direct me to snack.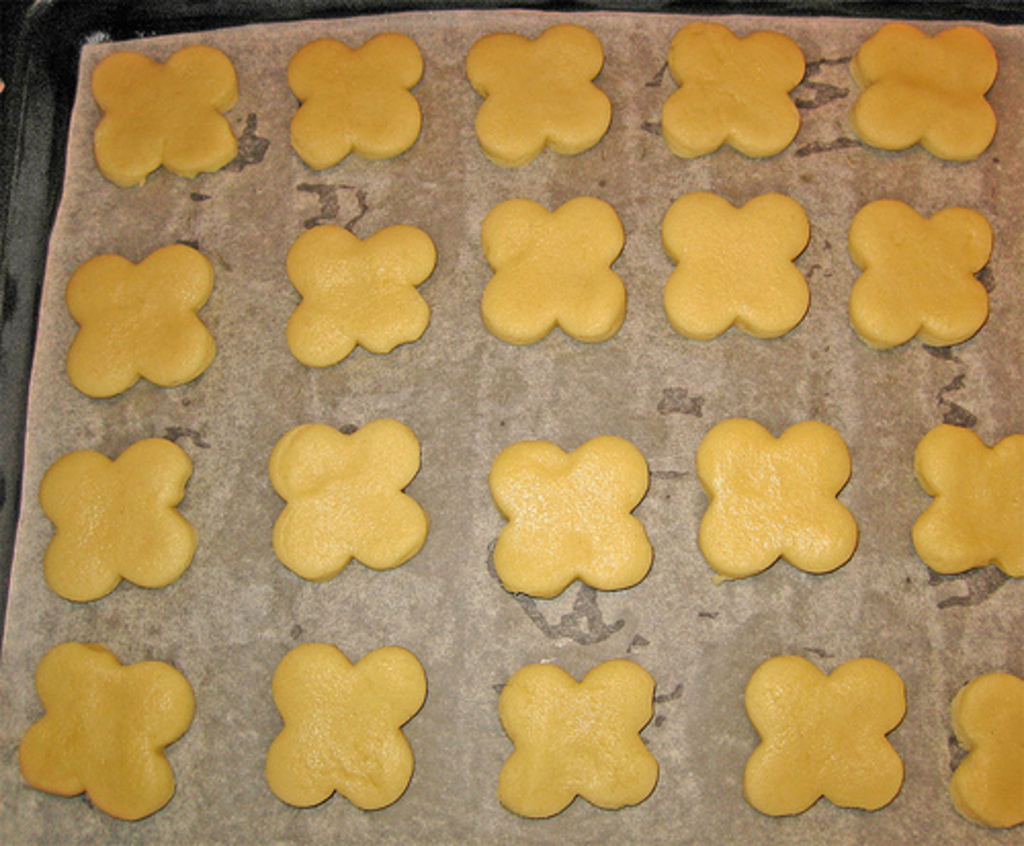
Direction: <bbox>487, 436, 649, 600</bbox>.
